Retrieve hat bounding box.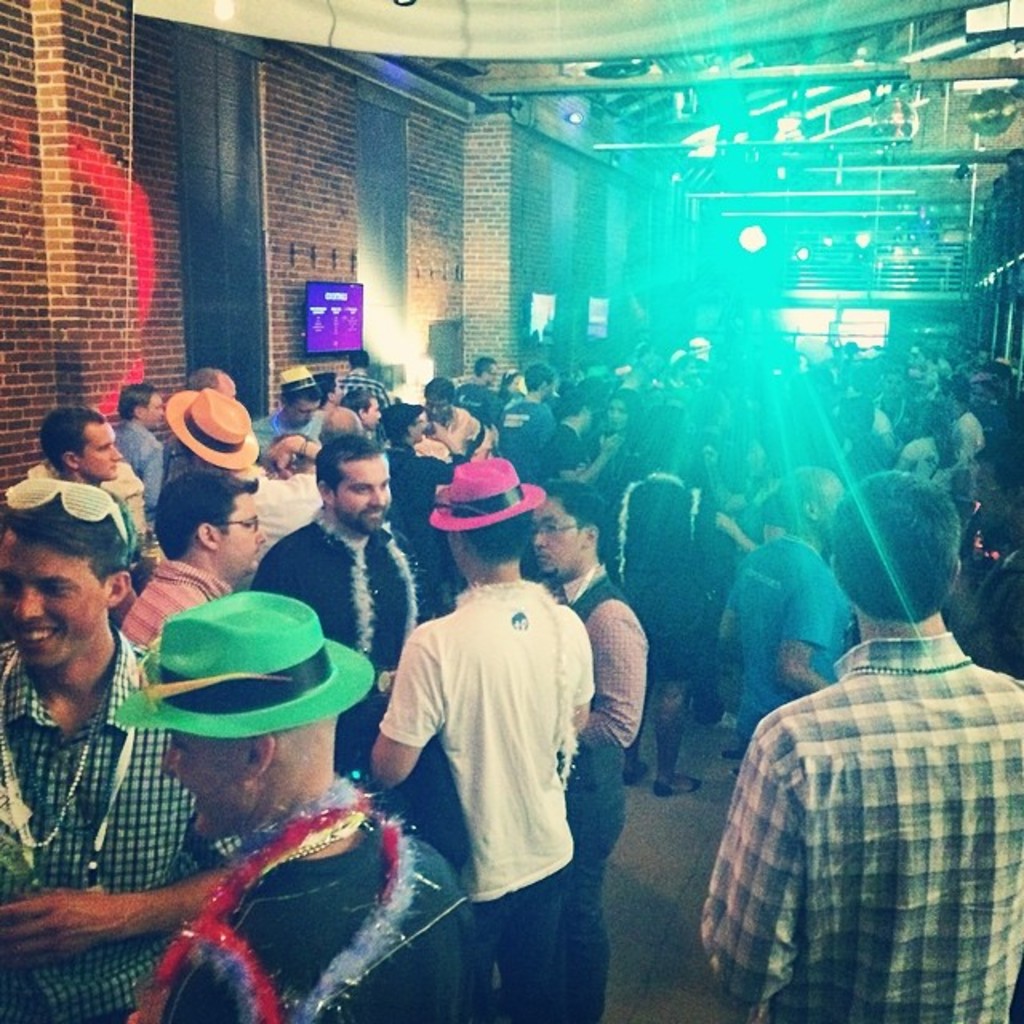
Bounding box: (left=422, top=453, right=546, bottom=530).
